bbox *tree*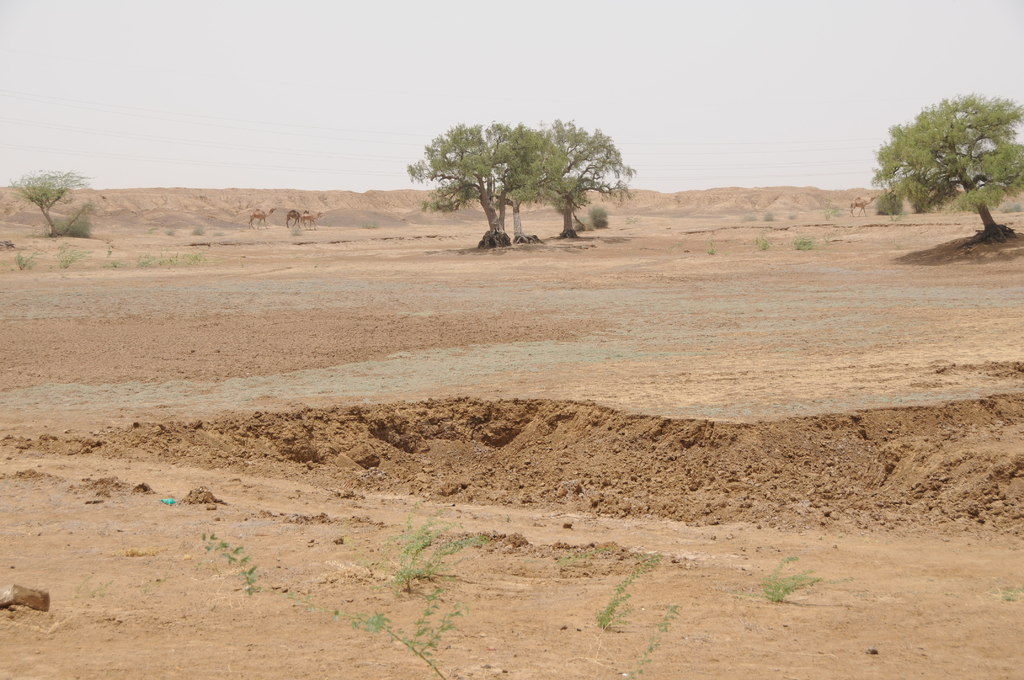
left=874, top=90, right=1023, bottom=244
